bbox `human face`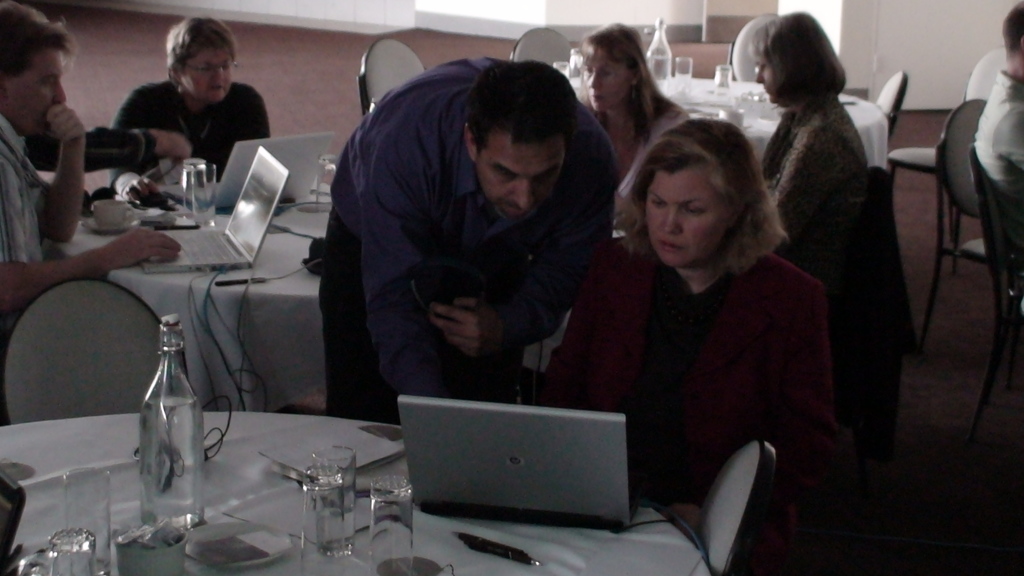
bbox=(584, 47, 627, 111)
